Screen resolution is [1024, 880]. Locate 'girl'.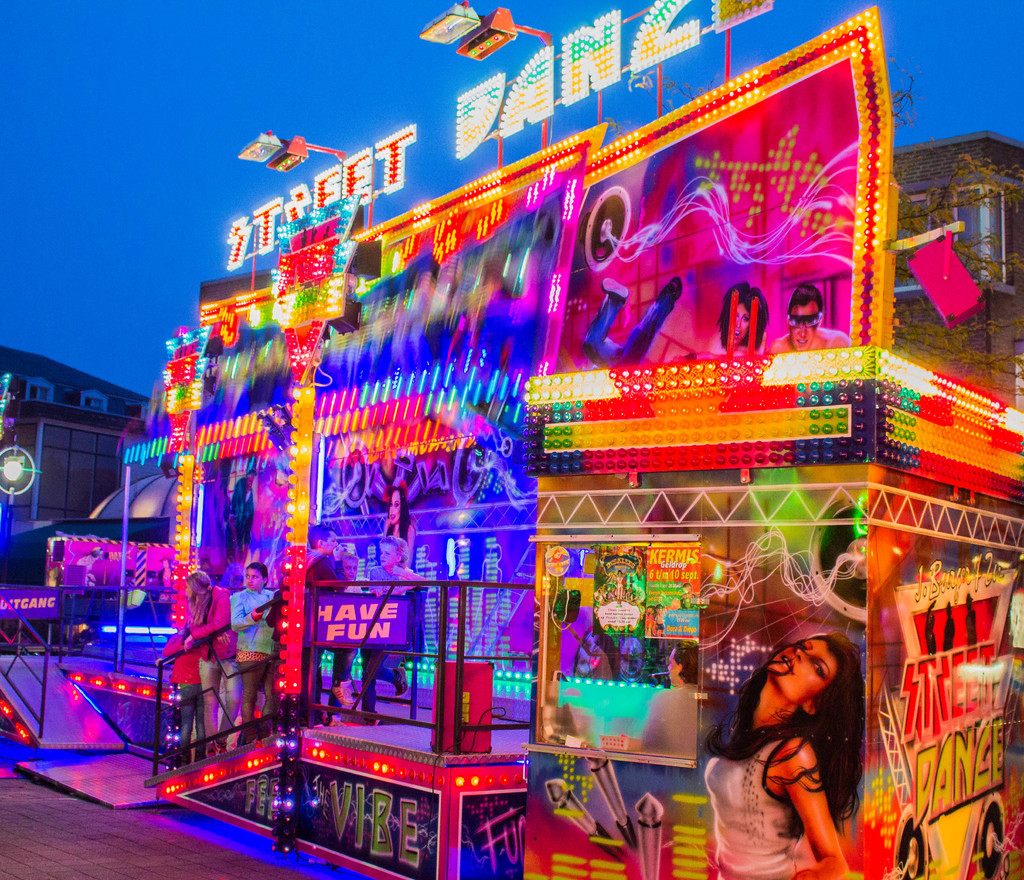
l=170, t=579, r=241, b=766.
